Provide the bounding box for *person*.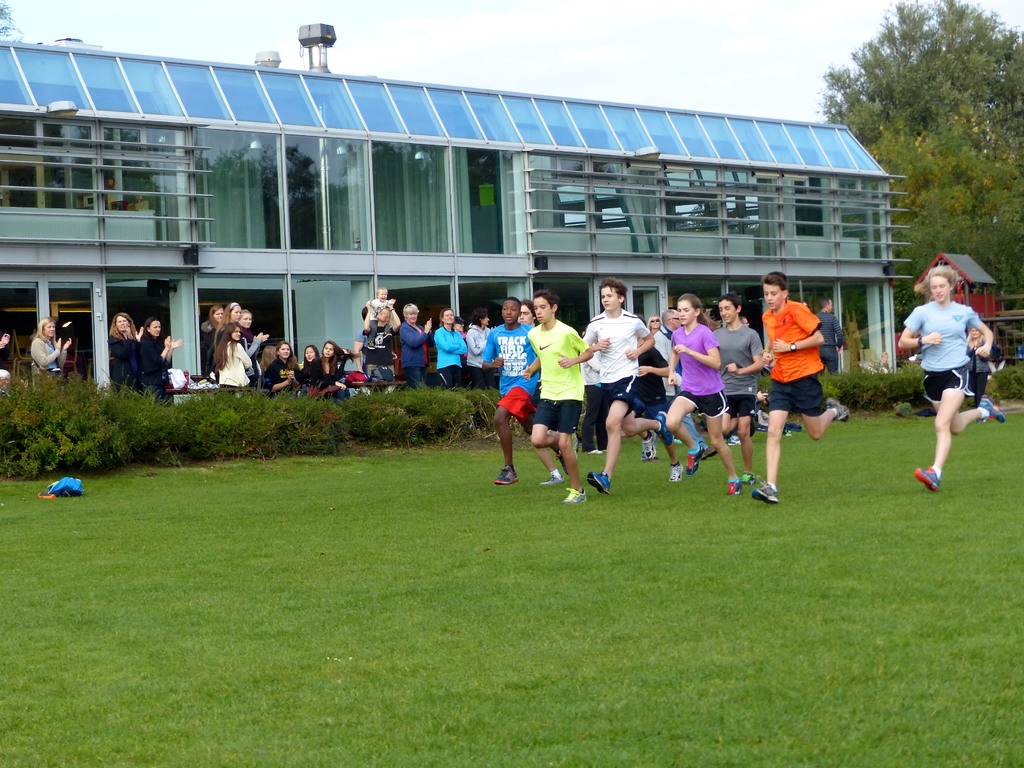
region(456, 317, 466, 336).
